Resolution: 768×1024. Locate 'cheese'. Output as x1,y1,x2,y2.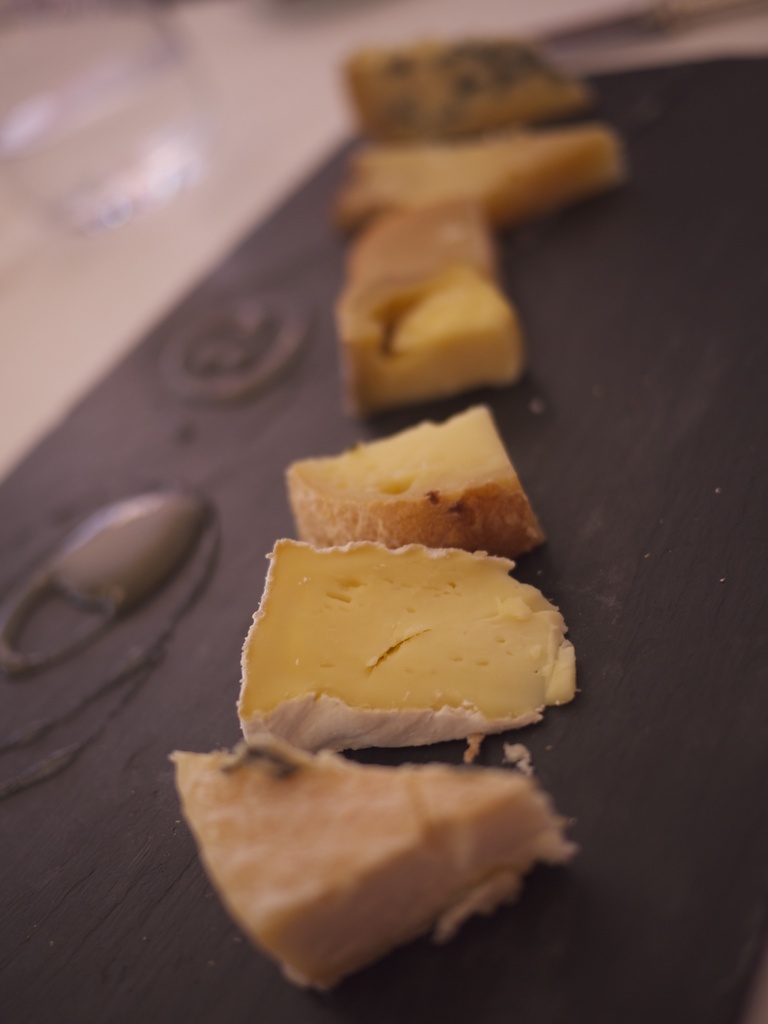
282,399,547,558.
